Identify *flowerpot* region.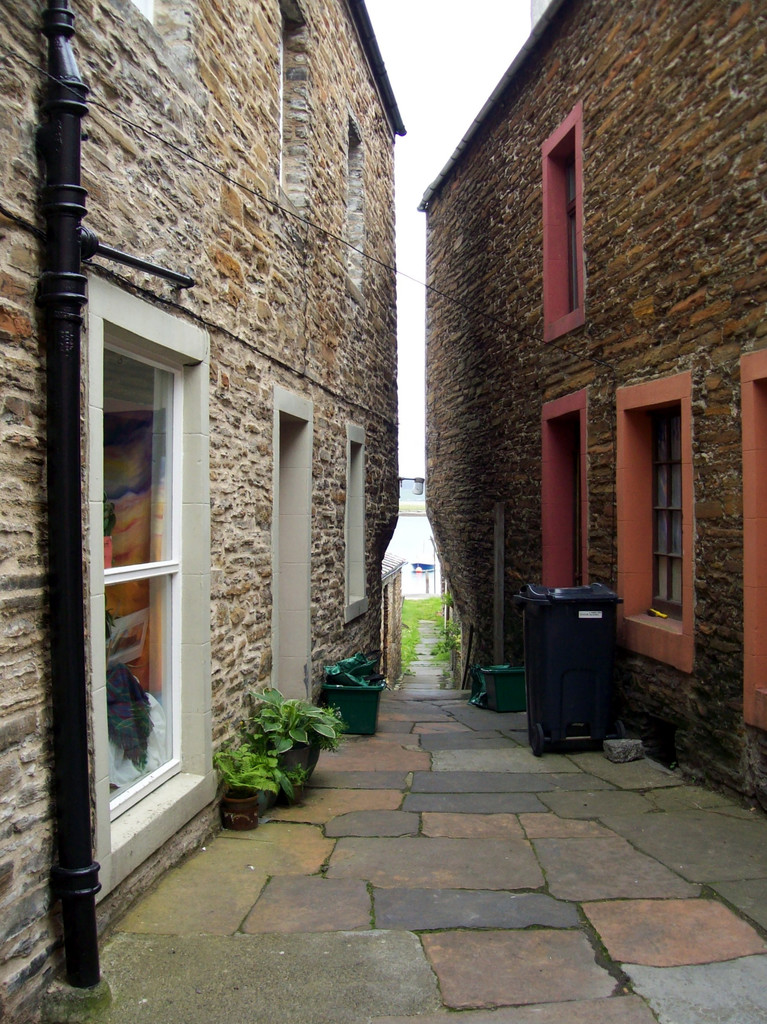
Region: <box>475,660,522,732</box>.
